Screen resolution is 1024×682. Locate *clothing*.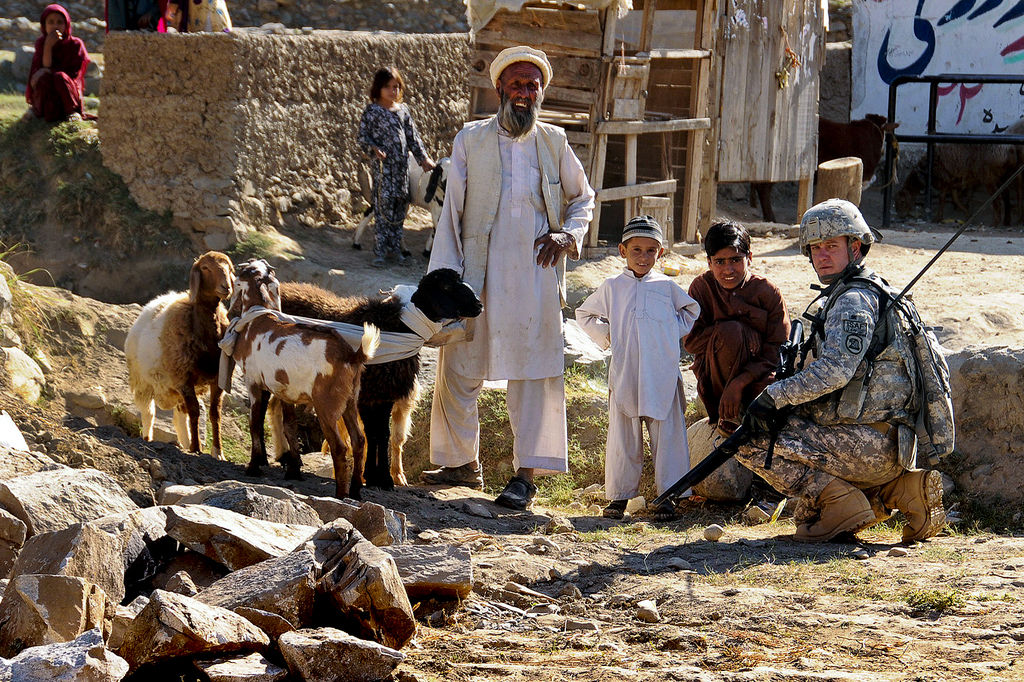
24/3/86/113.
